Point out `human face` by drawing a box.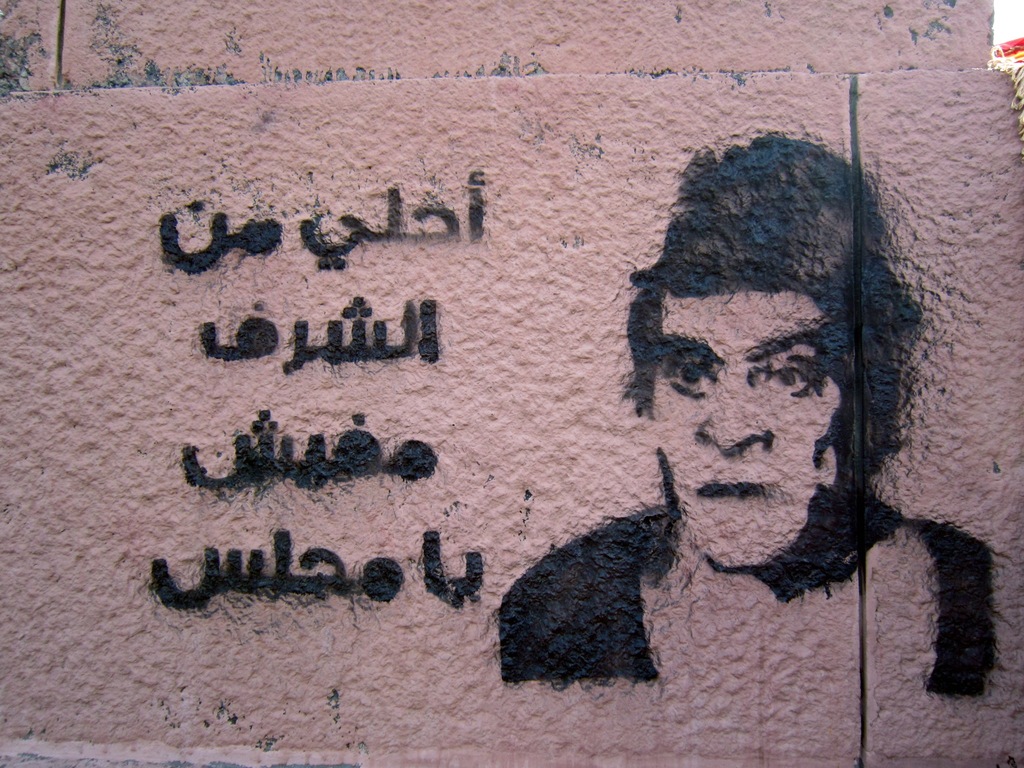
(left=652, top=294, right=845, bottom=566).
